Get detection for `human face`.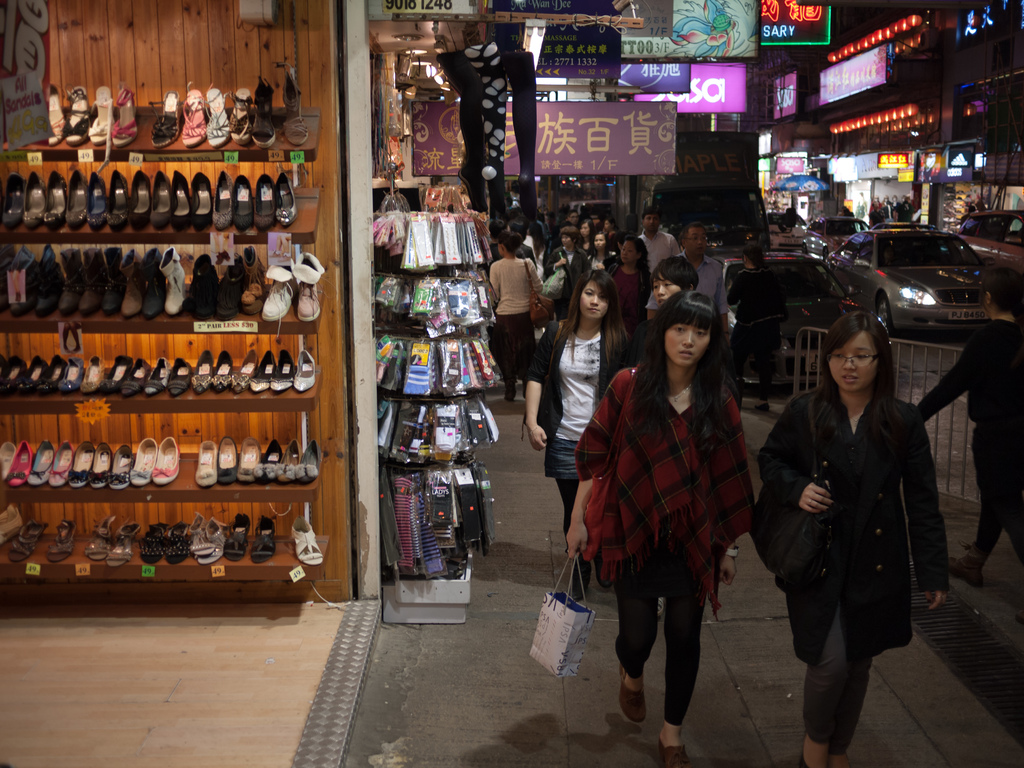
Detection: [593, 234, 606, 251].
